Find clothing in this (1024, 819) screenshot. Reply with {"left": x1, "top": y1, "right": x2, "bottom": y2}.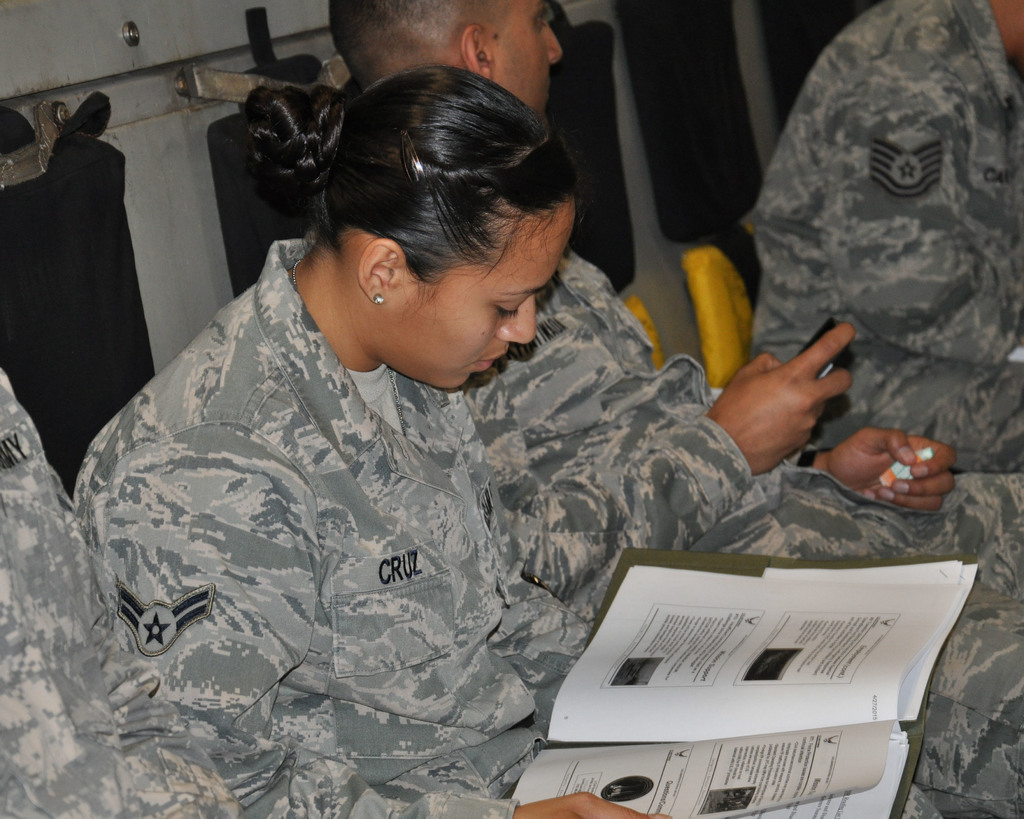
{"left": 27, "top": 153, "right": 904, "bottom": 777}.
